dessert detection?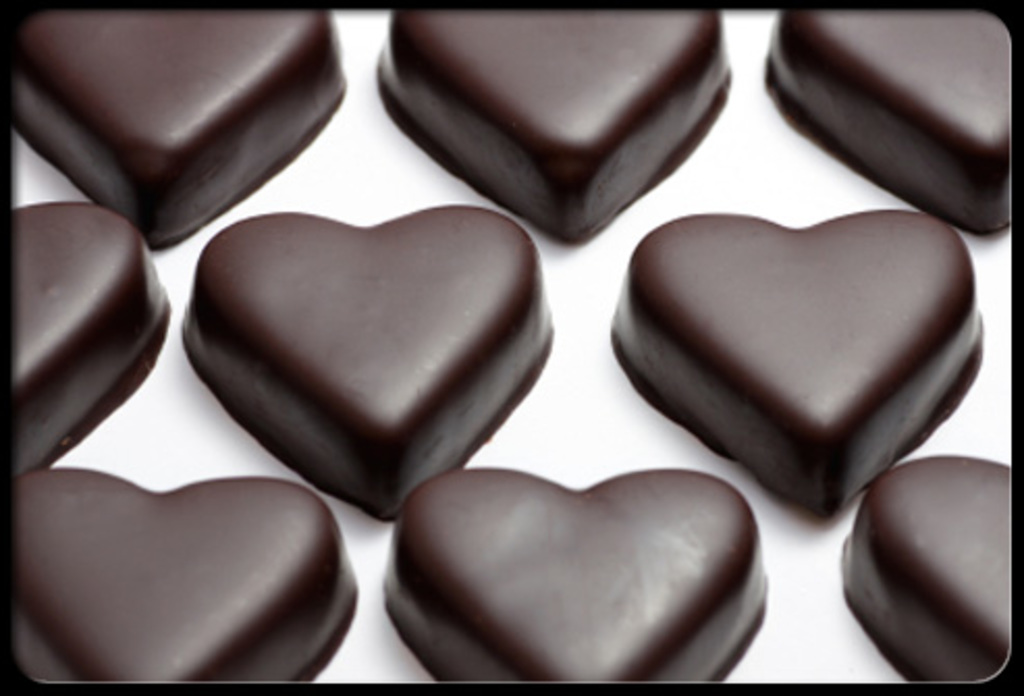
0, 8, 345, 251
